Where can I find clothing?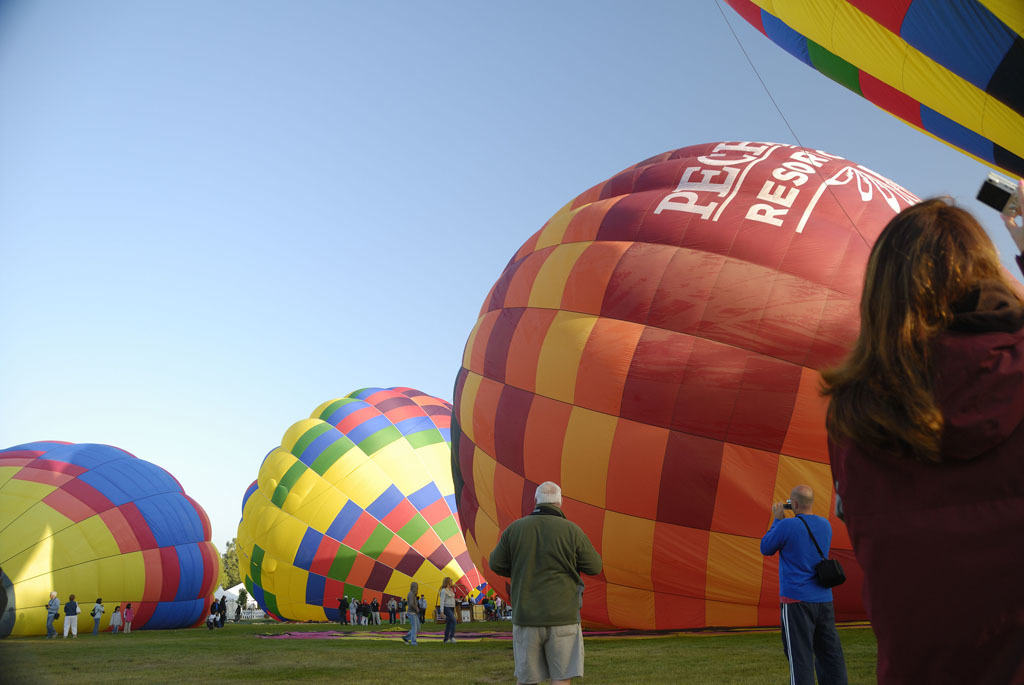
You can find it at [46, 598, 60, 631].
